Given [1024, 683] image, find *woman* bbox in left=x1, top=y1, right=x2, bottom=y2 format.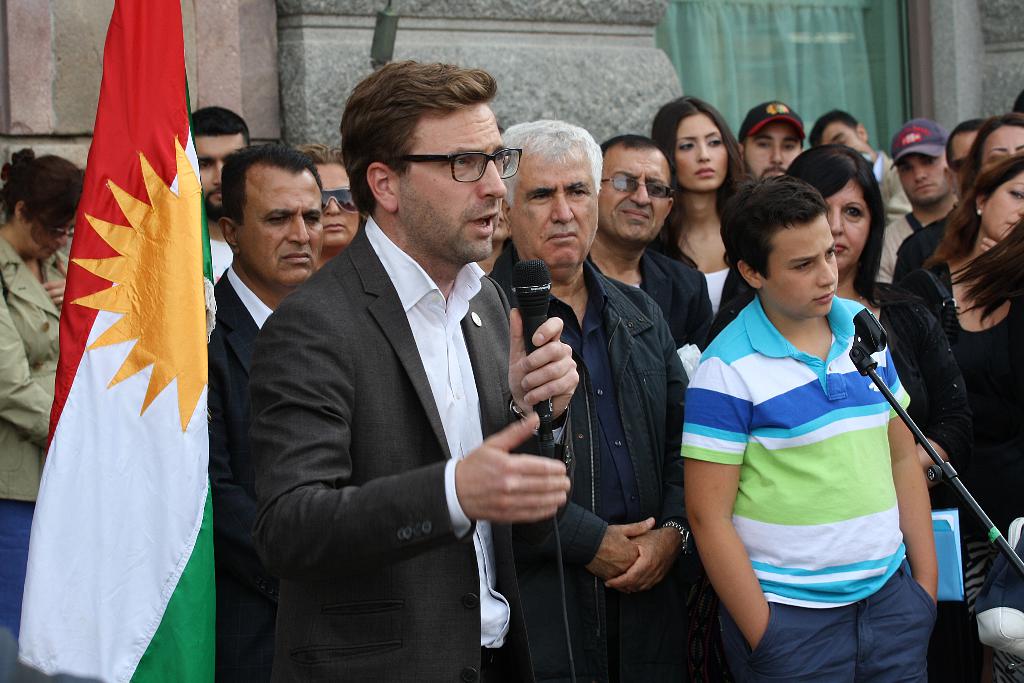
left=634, top=86, right=760, bottom=346.
